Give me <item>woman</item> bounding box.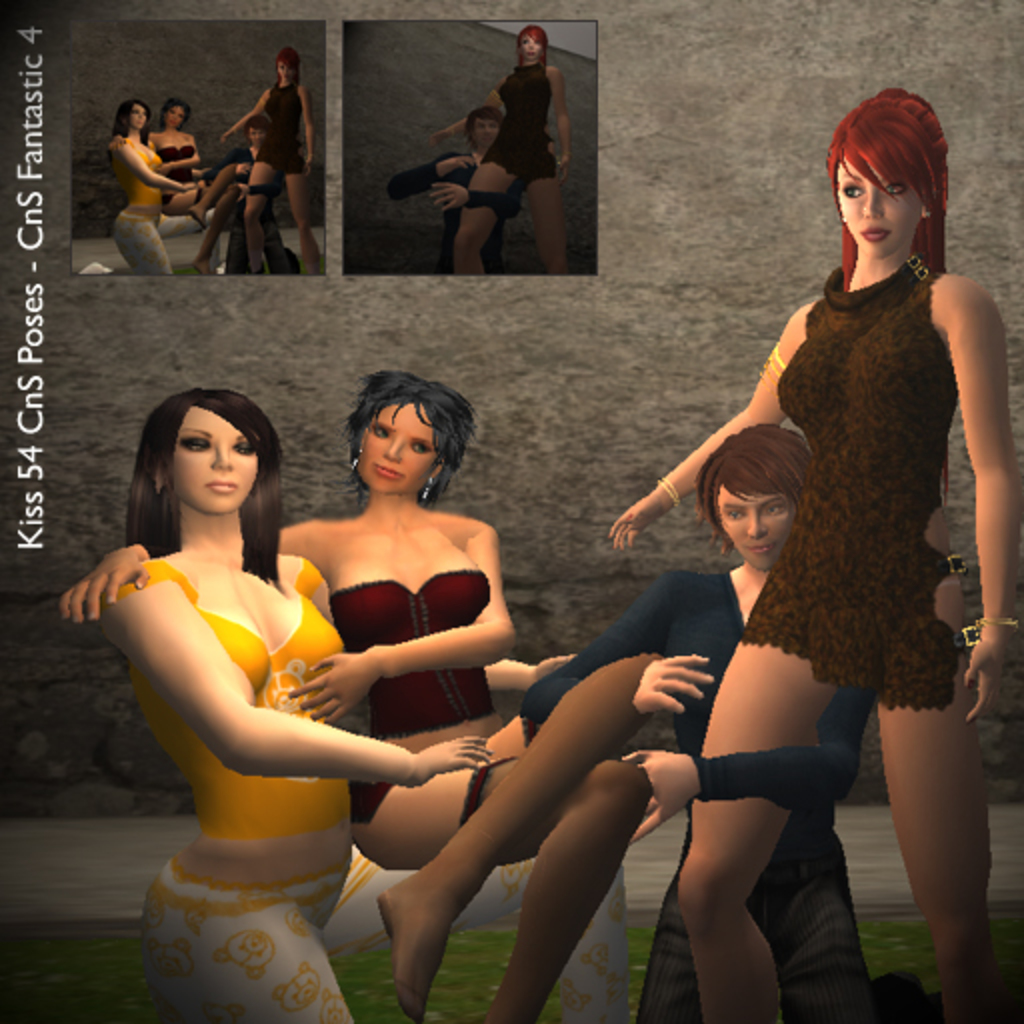
region(108, 96, 194, 274).
